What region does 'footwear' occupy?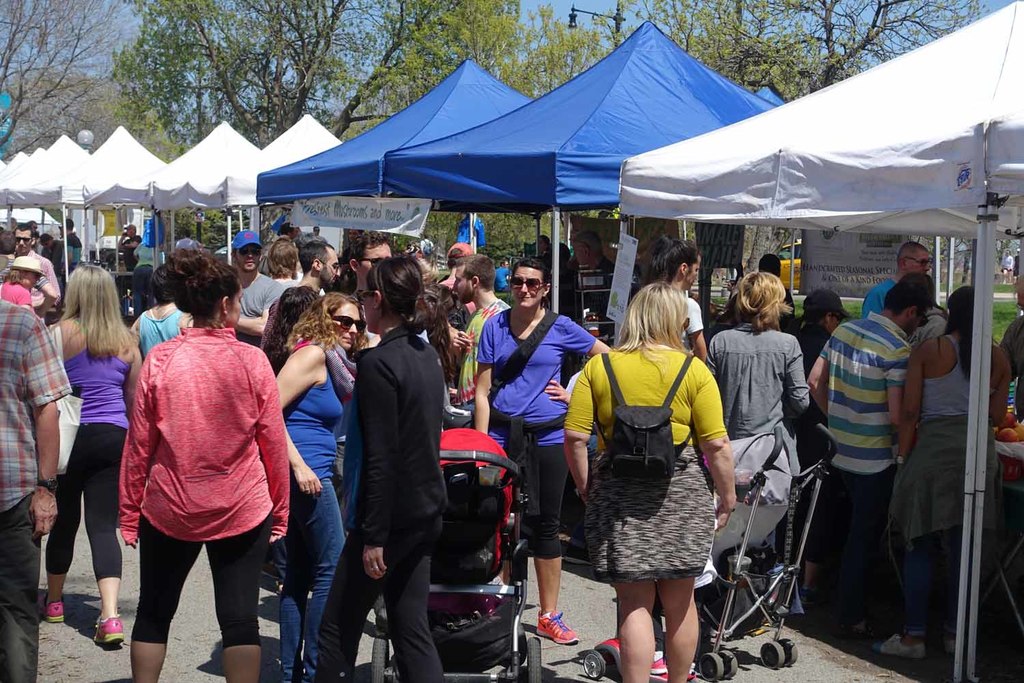
bbox=[39, 587, 66, 626].
